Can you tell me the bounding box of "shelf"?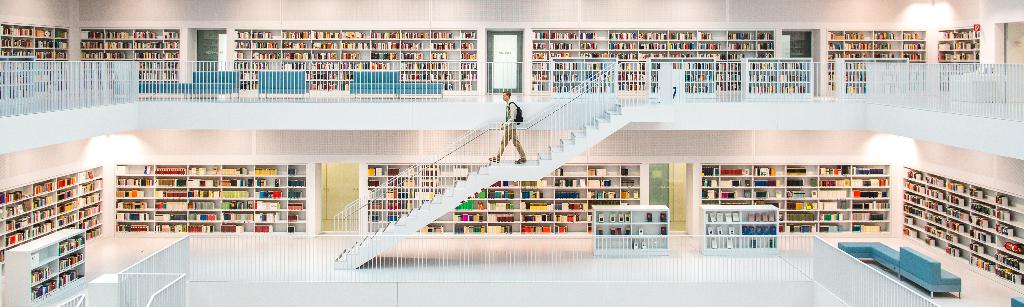
<region>952, 53, 965, 62</region>.
